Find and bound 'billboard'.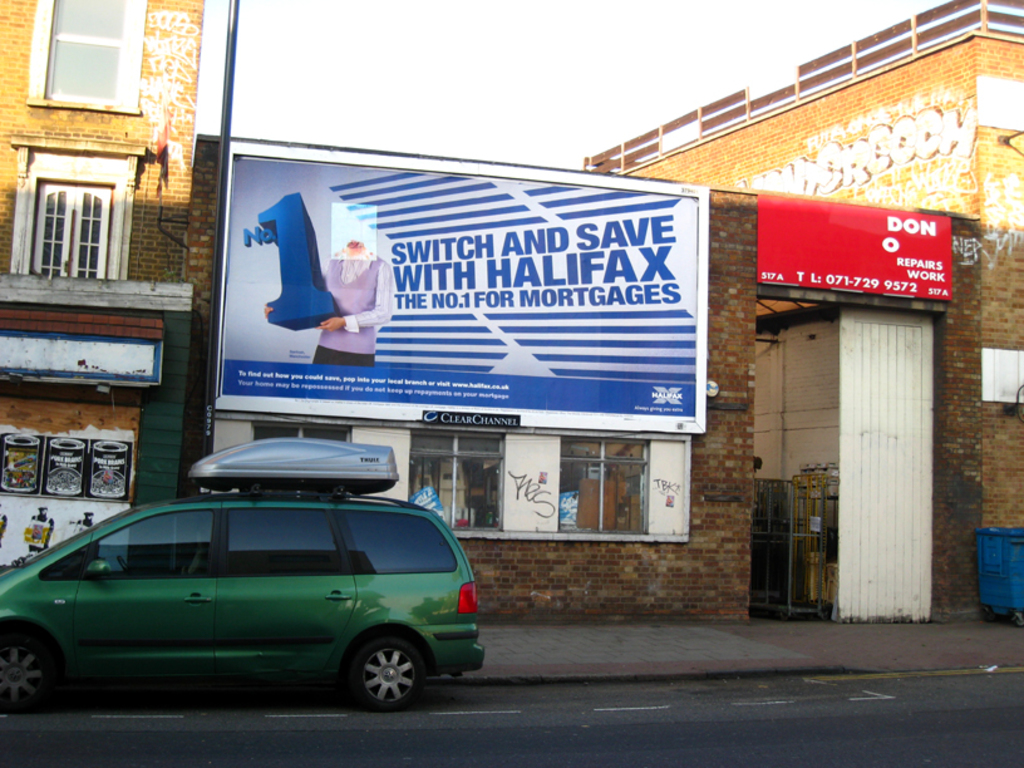
Bound: (left=210, top=143, right=742, bottom=504).
